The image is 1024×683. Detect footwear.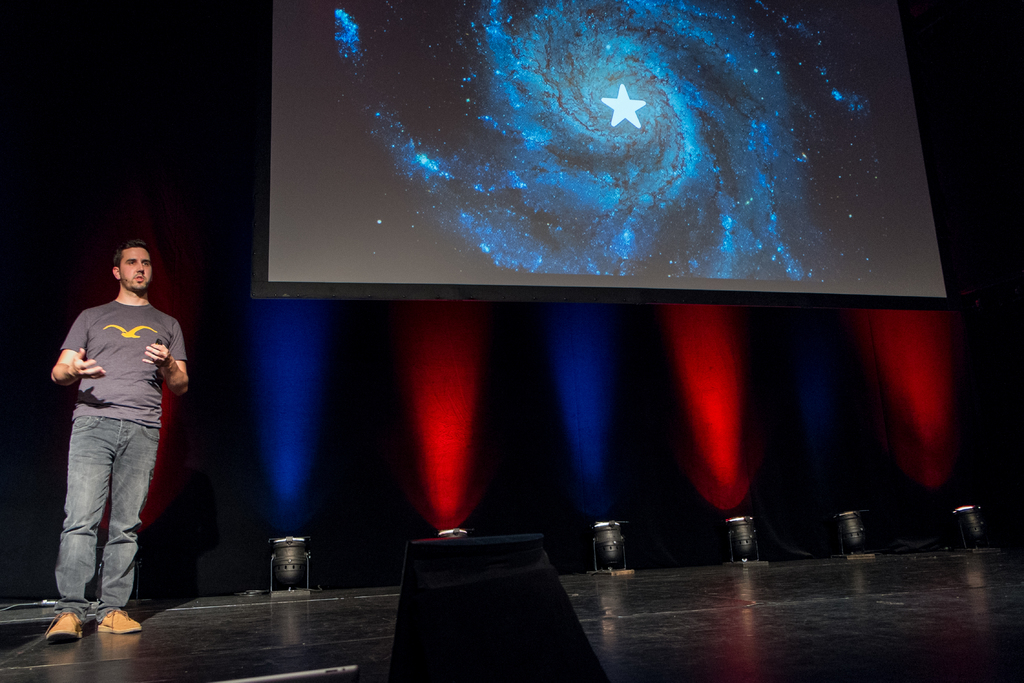
Detection: 86/604/142/634.
